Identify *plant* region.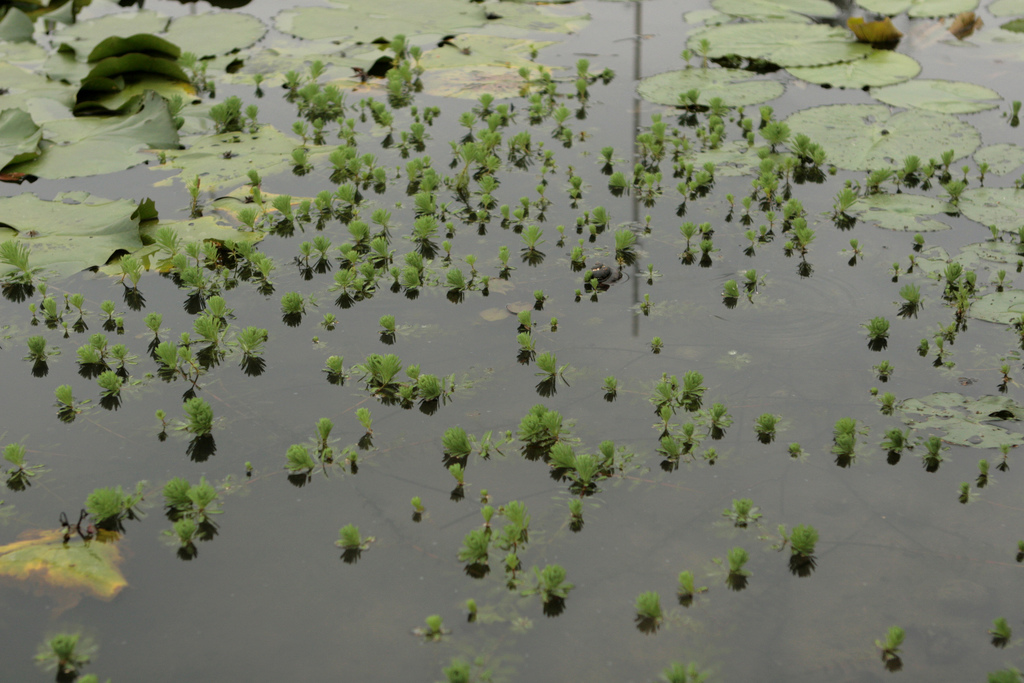
Region: locate(719, 283, 745, 302).
